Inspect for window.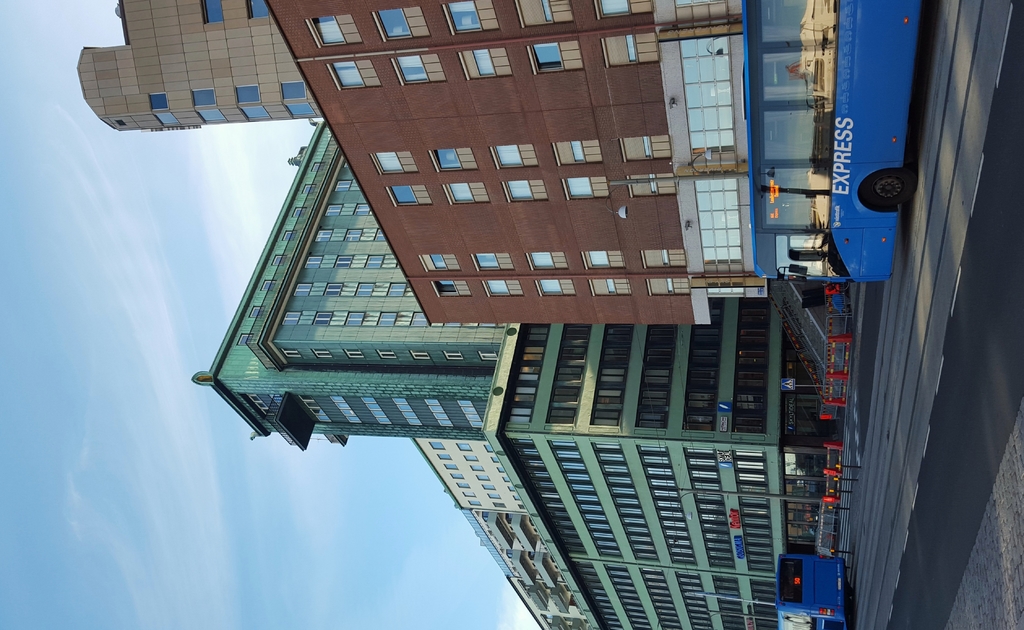
Inspection: [left=344, top=230, right=360, bottom=241].
